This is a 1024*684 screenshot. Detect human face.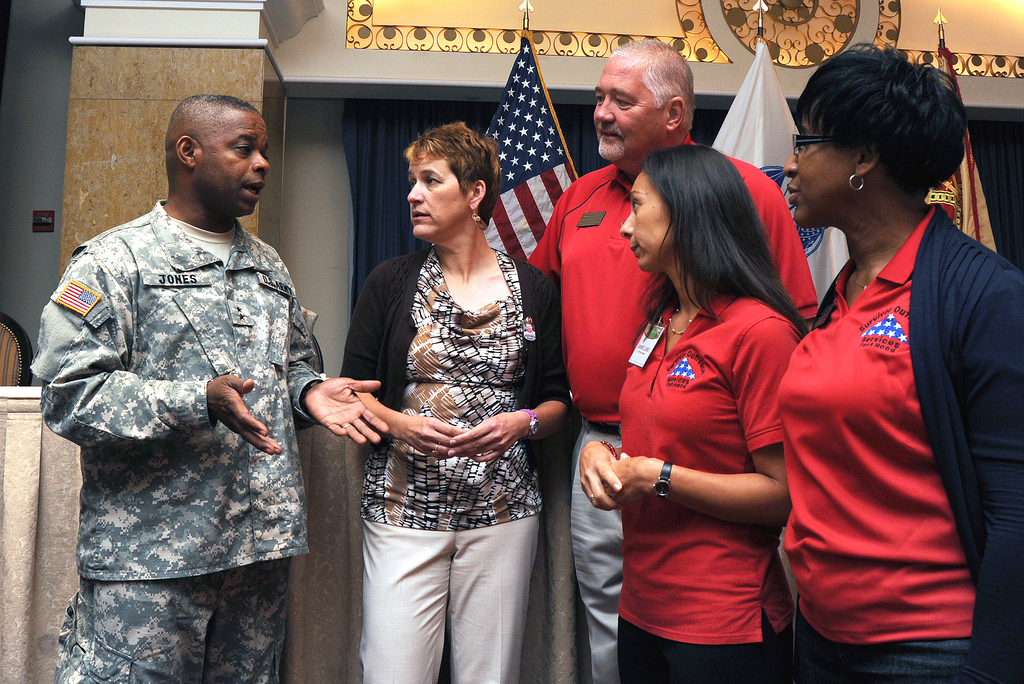
{"left": 198, "top": 115, "right": 266, "bottom": 209}.
